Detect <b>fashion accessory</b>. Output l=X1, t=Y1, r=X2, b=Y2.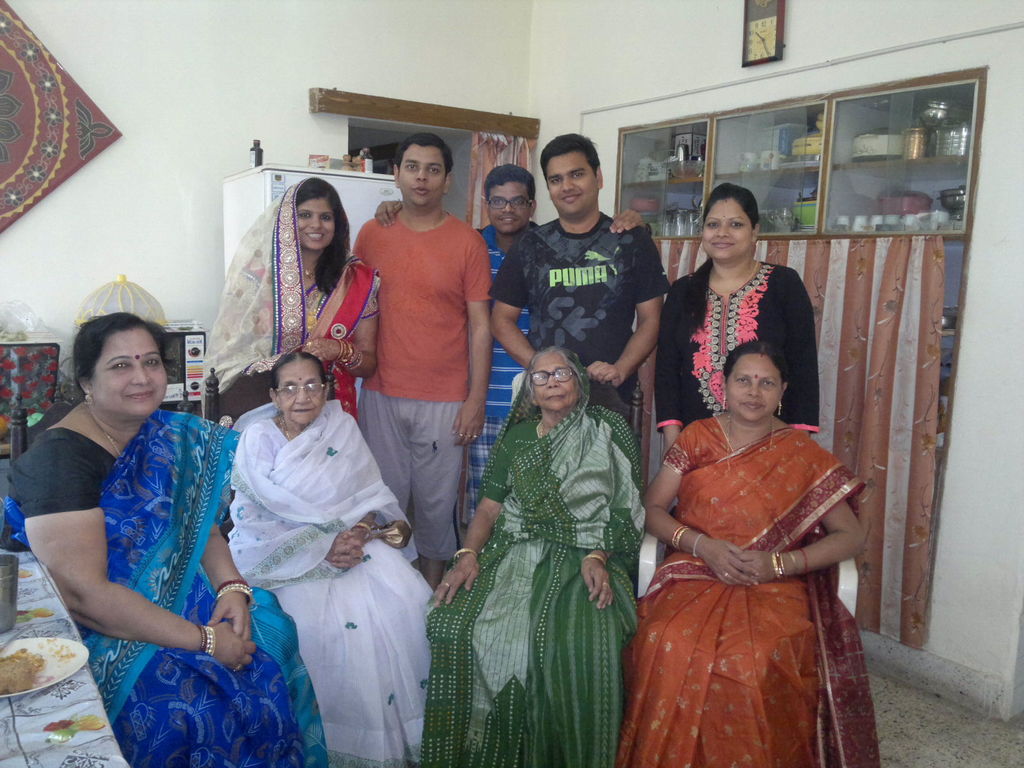
l=536, t=419, r=543, b=442.
